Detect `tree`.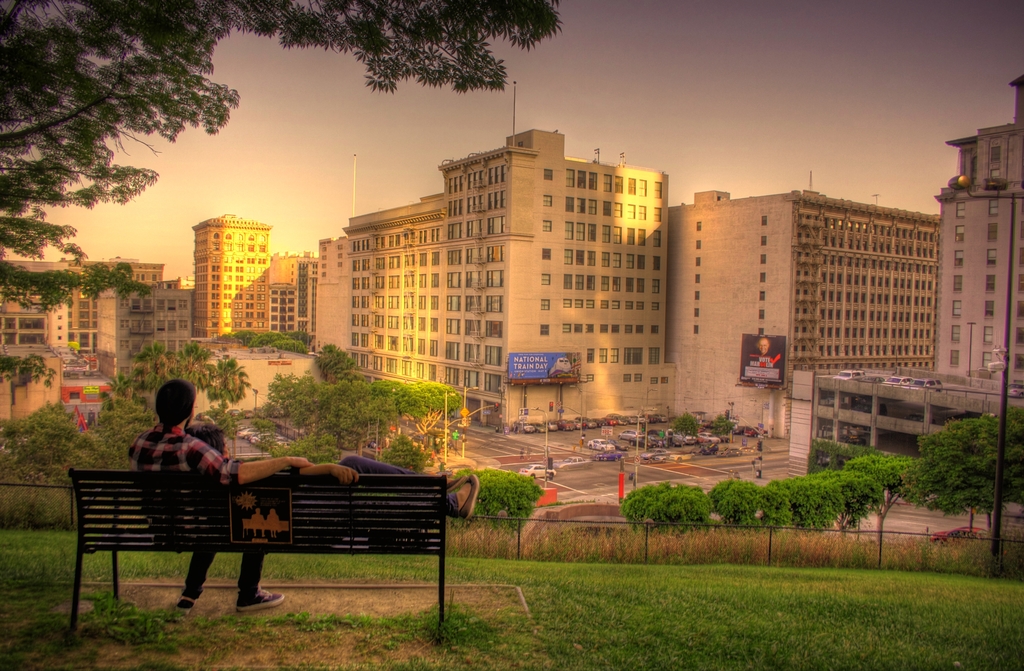
Detected at region(712, 480, 768, 530).
